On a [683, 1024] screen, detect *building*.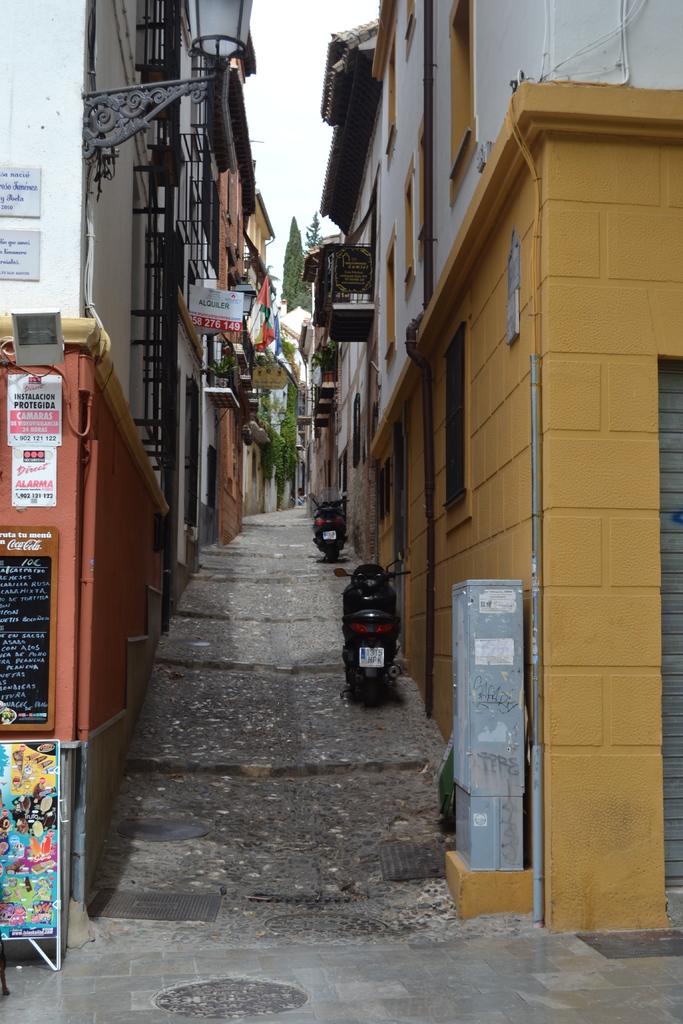
330:12:383:556.
